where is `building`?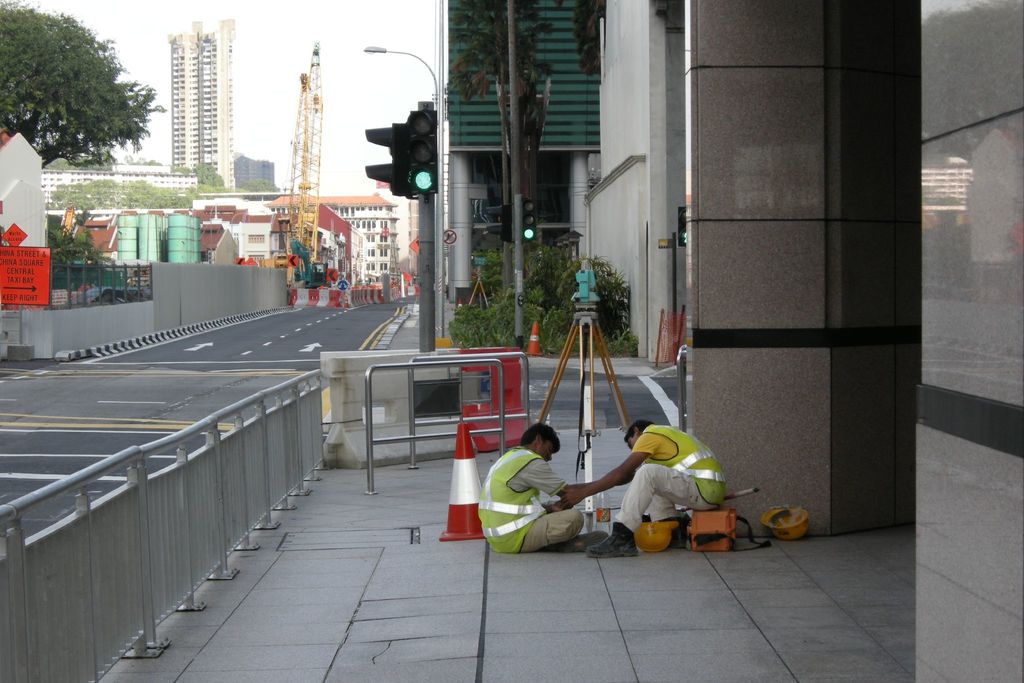
select_region(54, 0, 1023, 682).
